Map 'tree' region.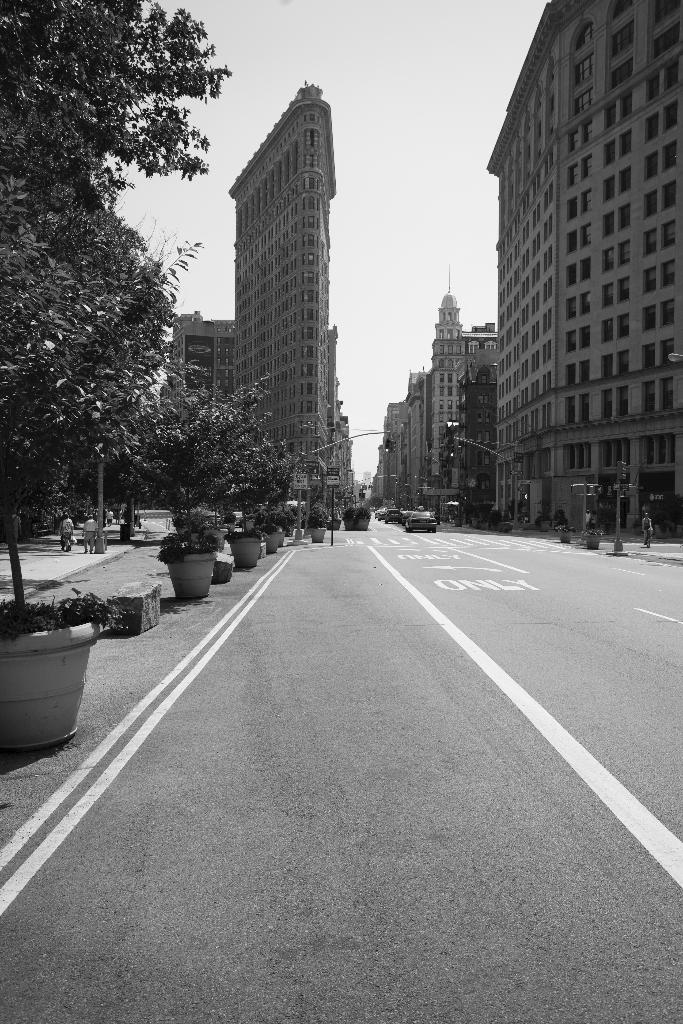
Mapped to BBox(141, 378, 286, 536).
